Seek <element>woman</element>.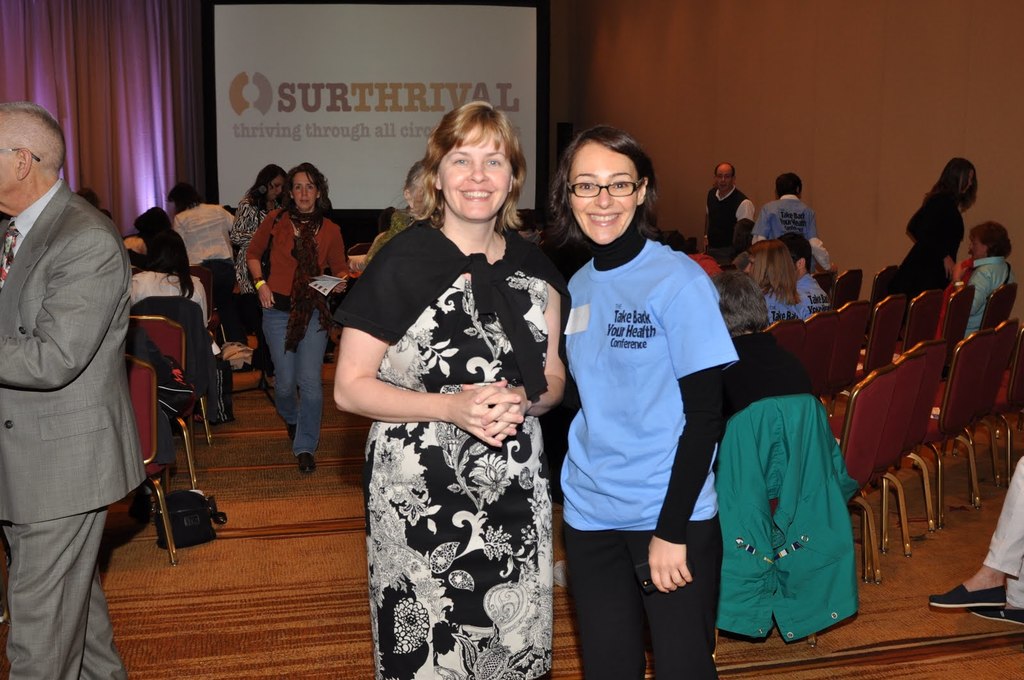
{"left": 706, "top": 276, "right": 814, "bottom": 466}.
